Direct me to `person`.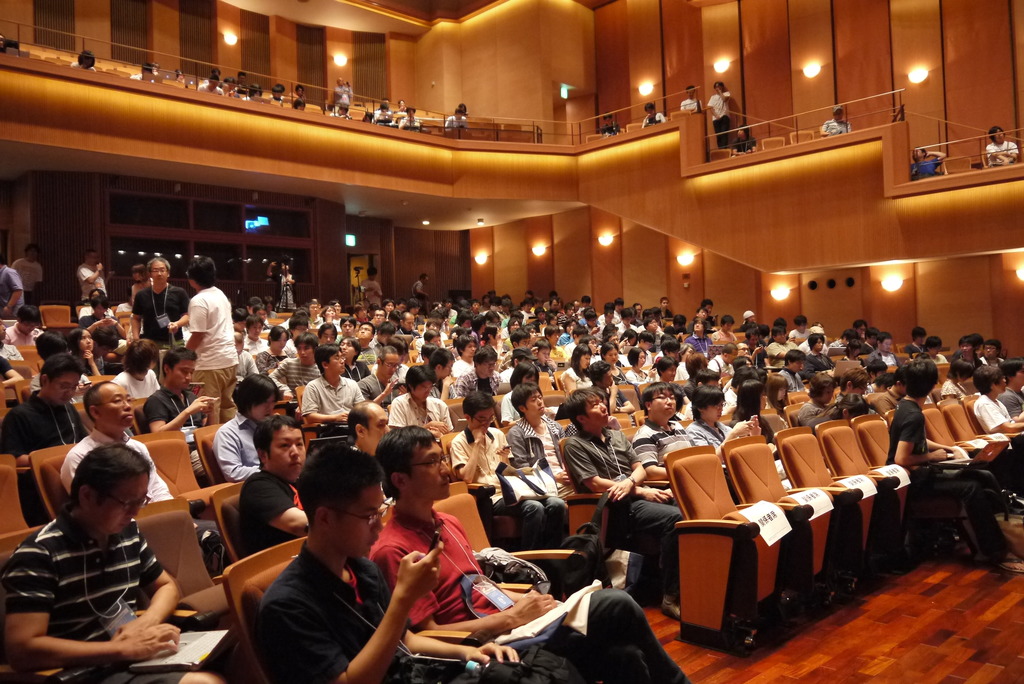
Direction: bbox=[0, 256, 24, 318].
